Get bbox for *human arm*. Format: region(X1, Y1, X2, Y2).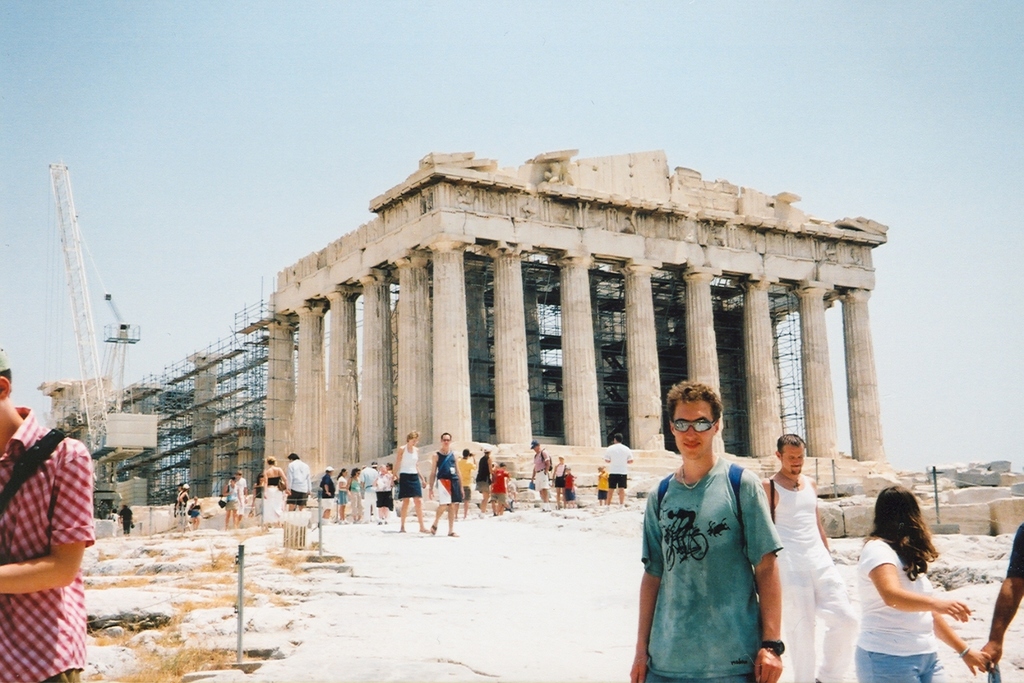
region(337, 477, 346, 492).
